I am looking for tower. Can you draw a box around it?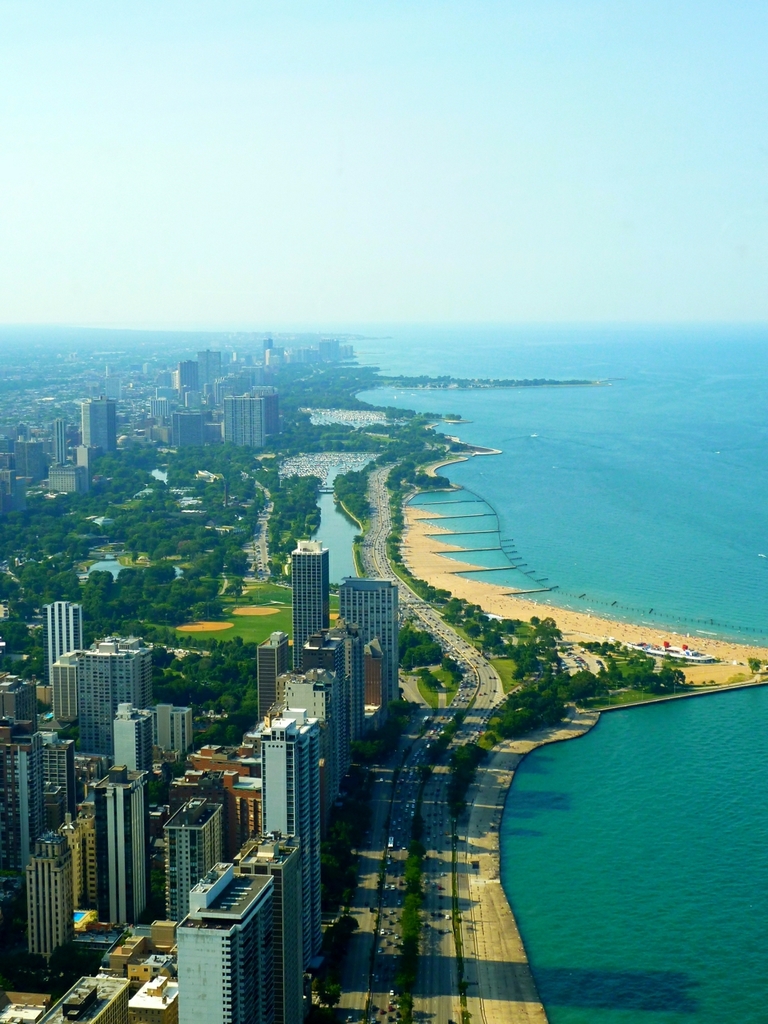
Sure, the bounding box is x1=88 y1=767 x2=144 y2=934.
